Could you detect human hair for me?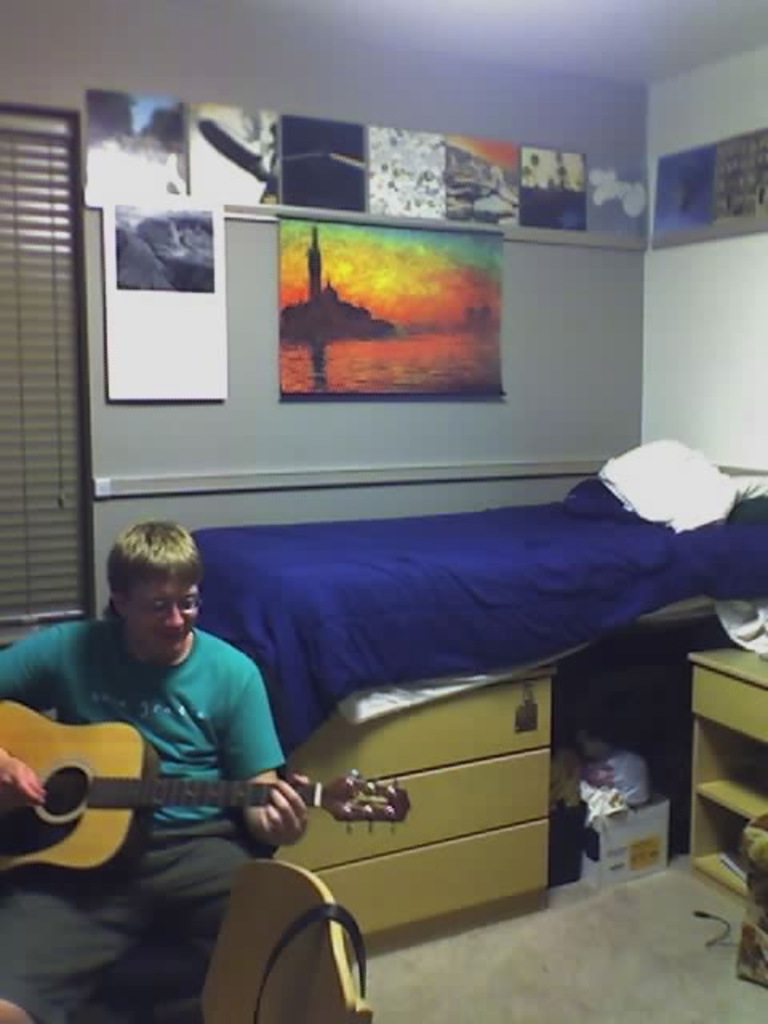
Detection result: 110:515:205:622.
